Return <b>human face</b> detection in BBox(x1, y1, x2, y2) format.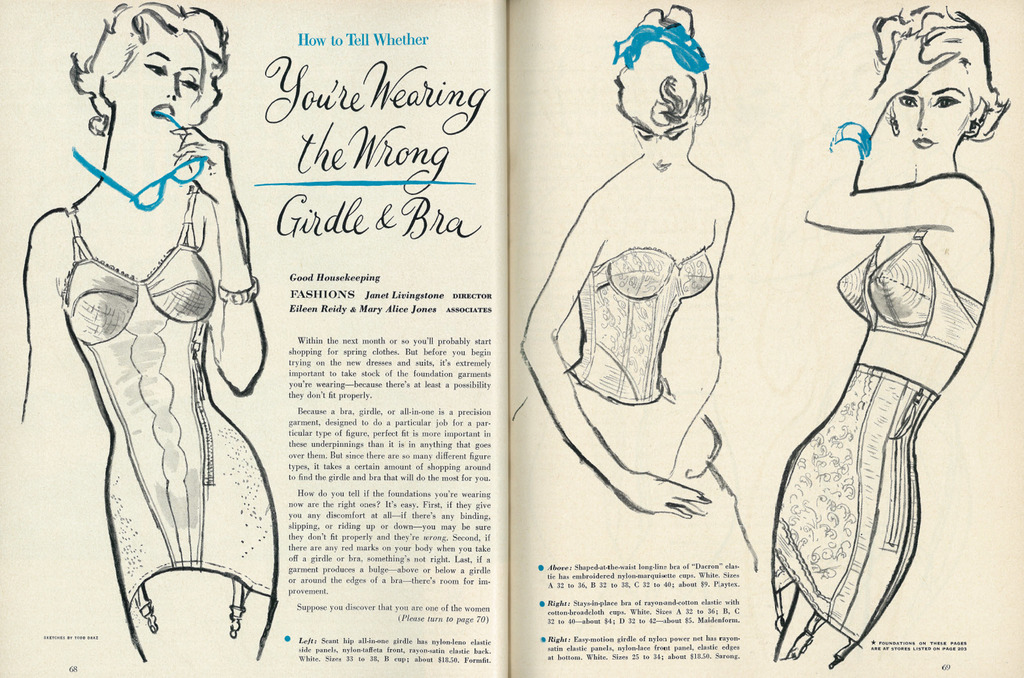
BBox(890, 42, 966, 156).
